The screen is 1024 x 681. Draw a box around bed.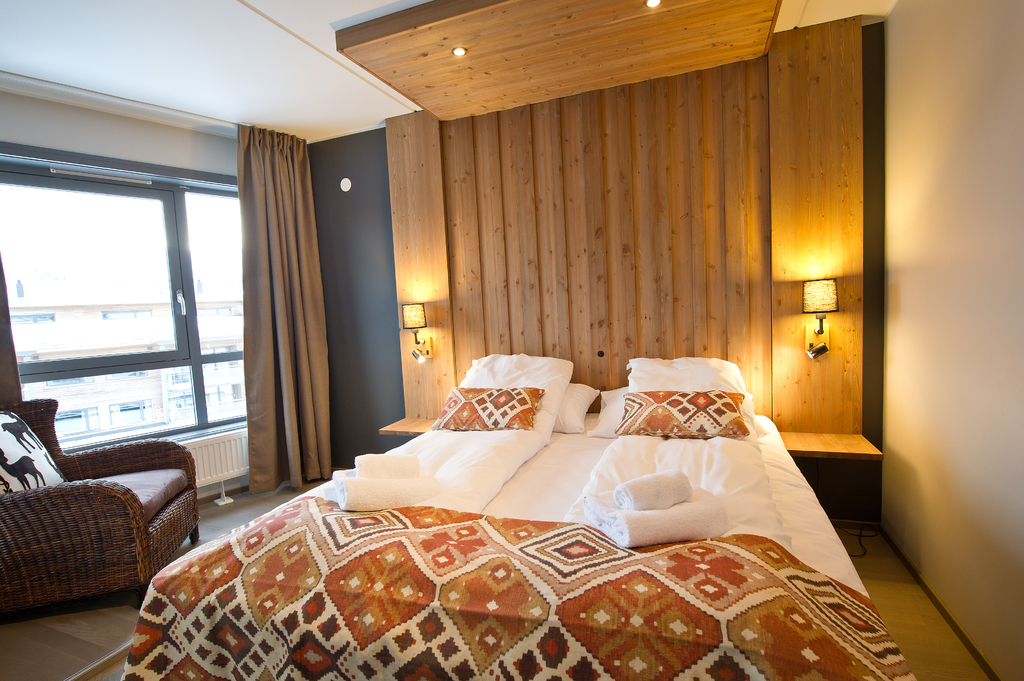
select_region(120, 353, 922, 680).
